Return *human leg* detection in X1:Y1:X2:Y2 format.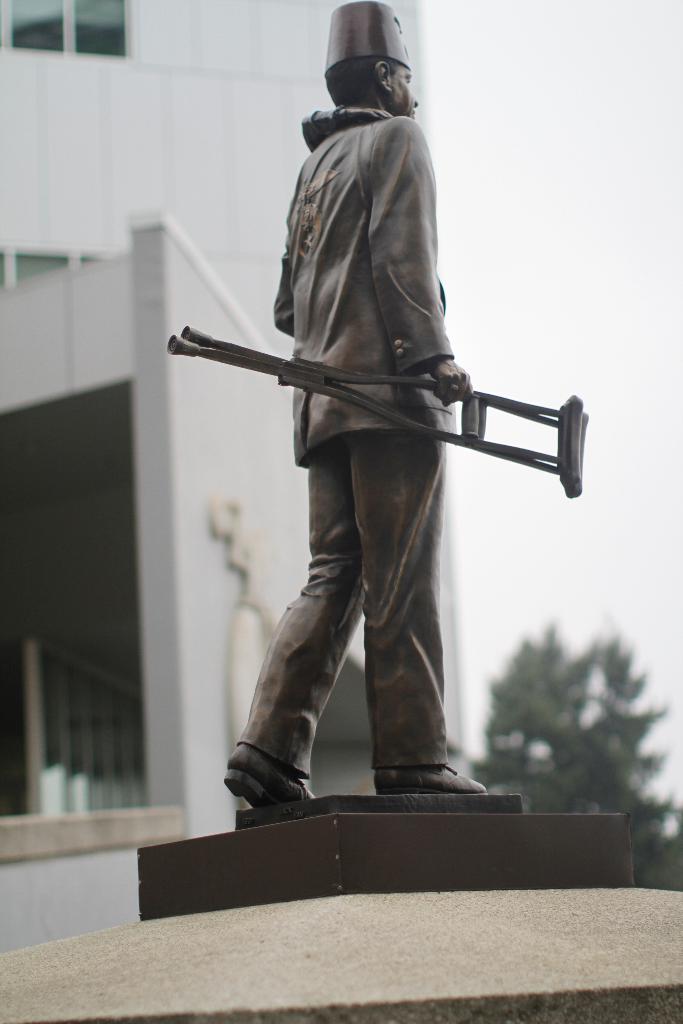
226:380:365:807.
